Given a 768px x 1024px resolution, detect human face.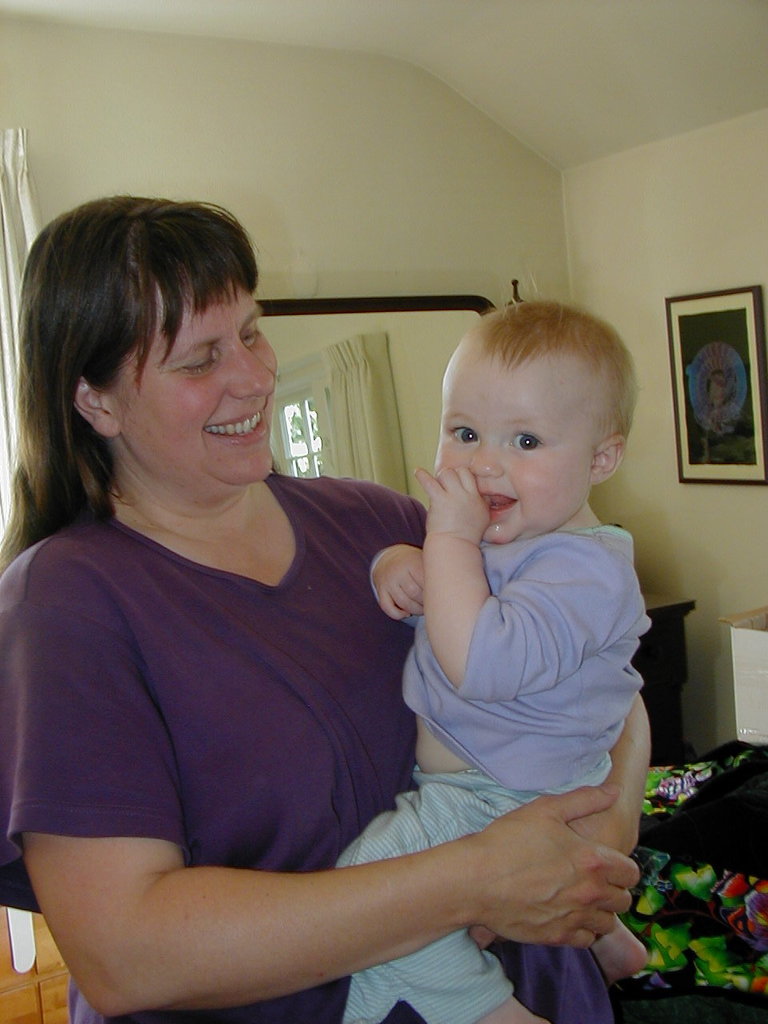
130:275:278:489.
